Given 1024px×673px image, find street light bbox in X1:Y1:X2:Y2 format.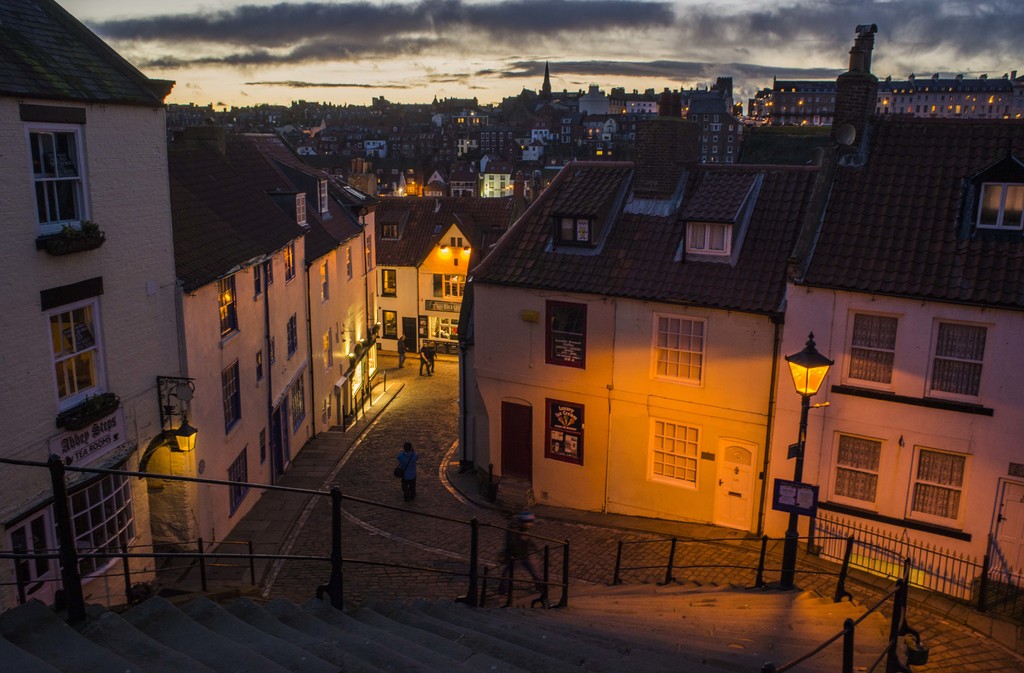
780:327:839:592.
